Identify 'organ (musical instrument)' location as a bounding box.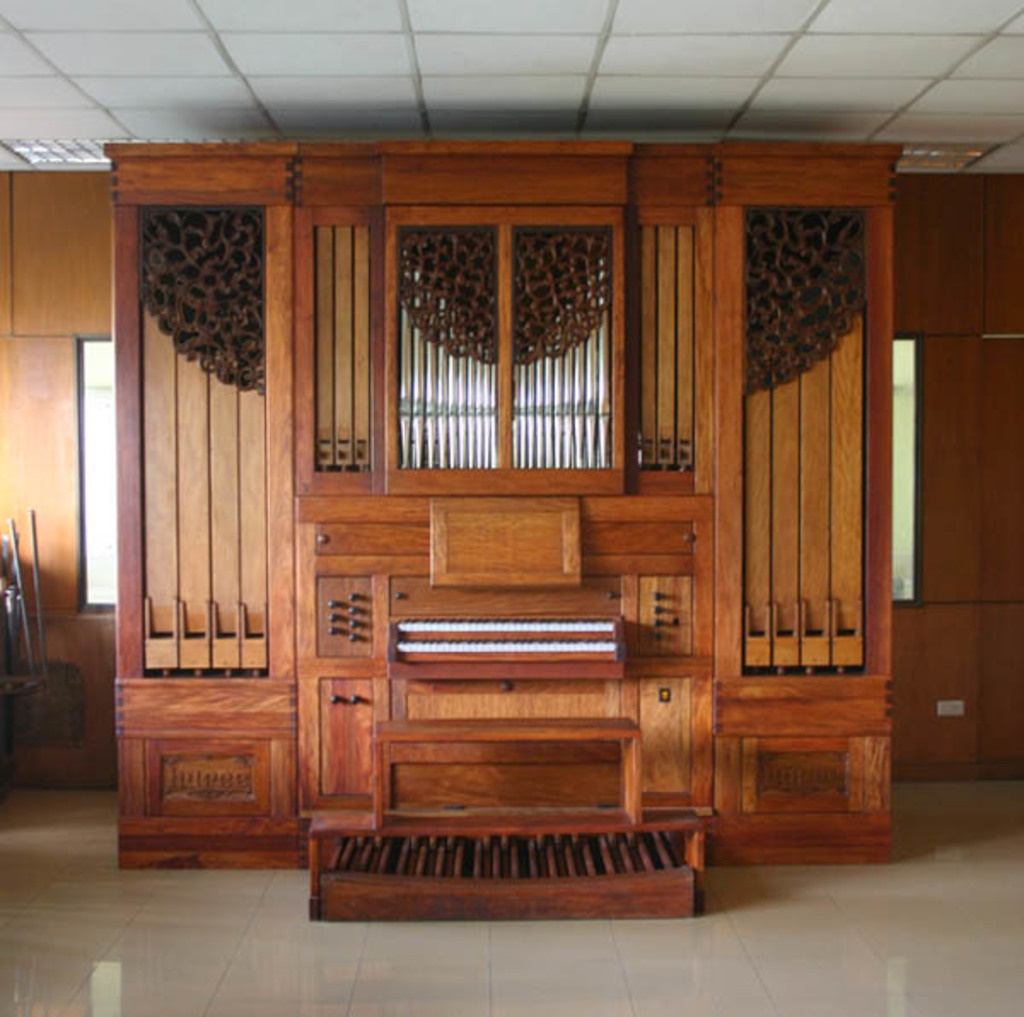
111 131 915 918.
